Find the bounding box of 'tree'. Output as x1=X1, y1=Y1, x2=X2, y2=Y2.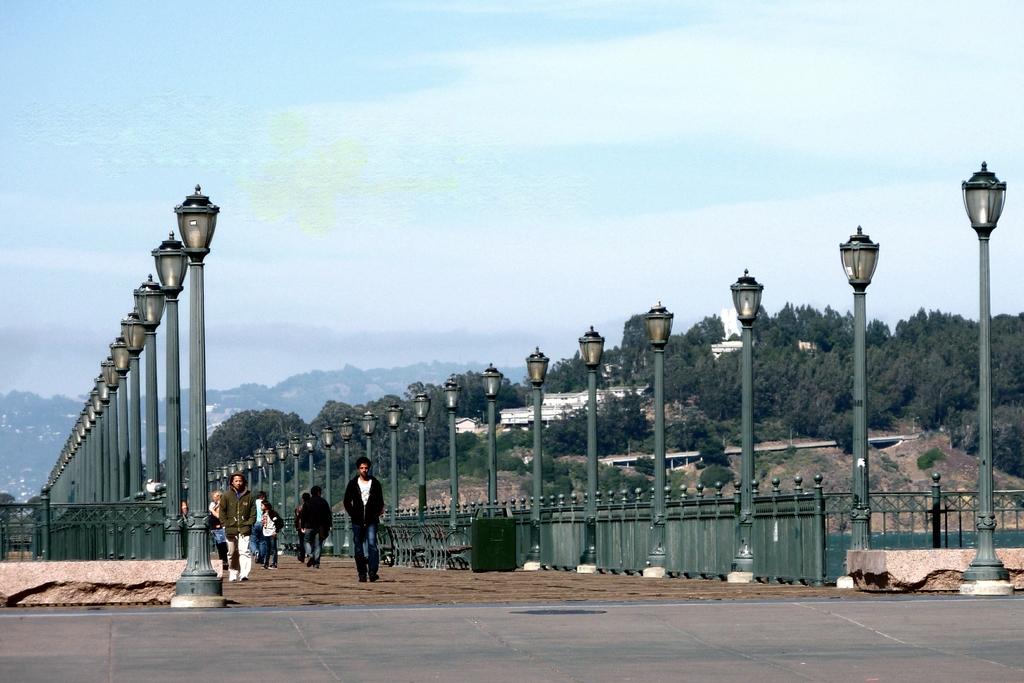
x1=912, y1=344, x2=971, y2=428.
